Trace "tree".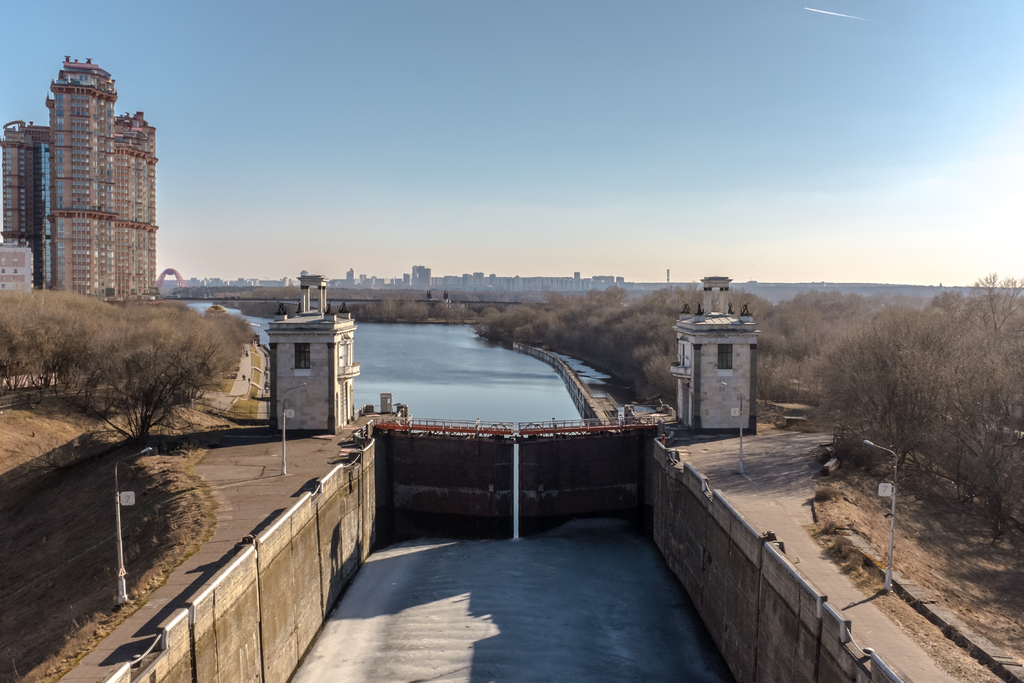
Traced to <box>38,281,242,453</box>.
